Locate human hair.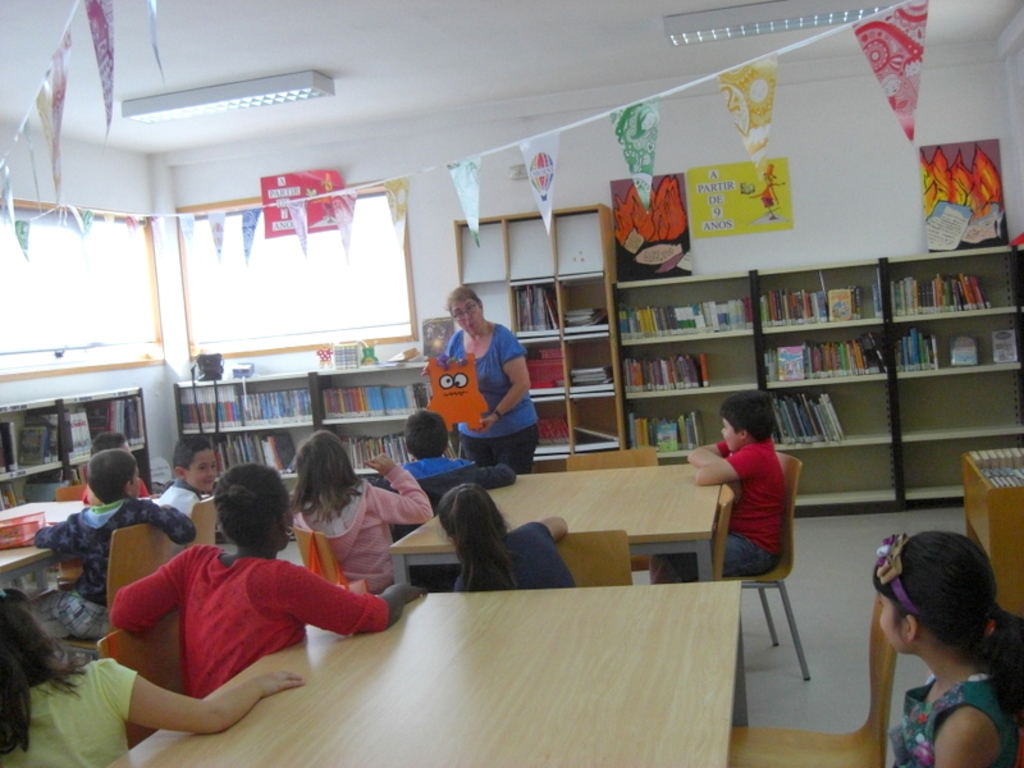
Bounding box: detection(444, 284, 488, 317).
